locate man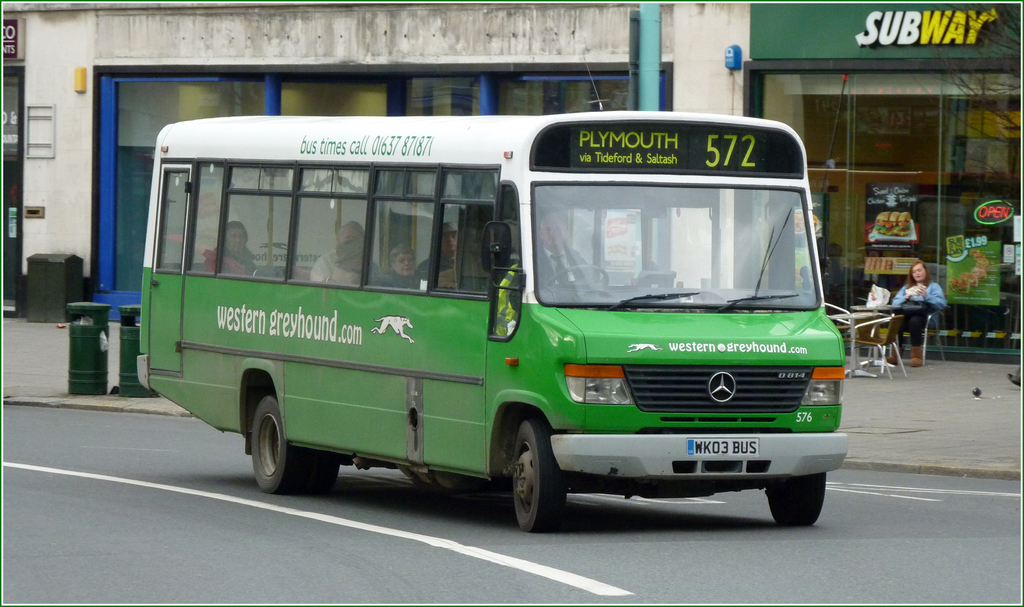
311, 224, 381, 285
